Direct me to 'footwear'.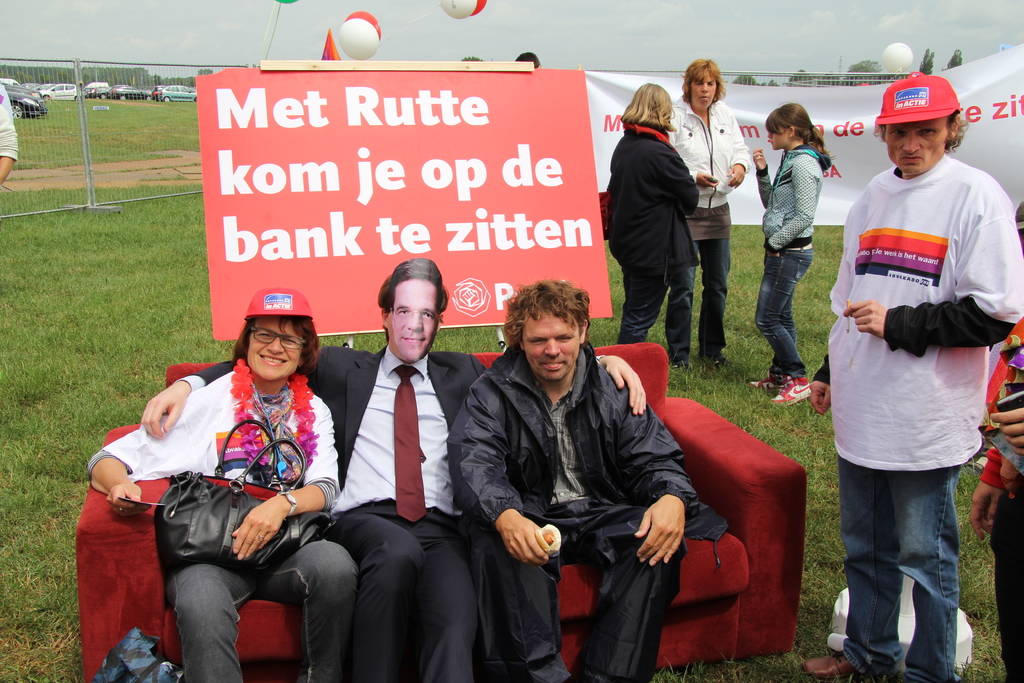
Direction: detection(794, 648, 859, 682).
